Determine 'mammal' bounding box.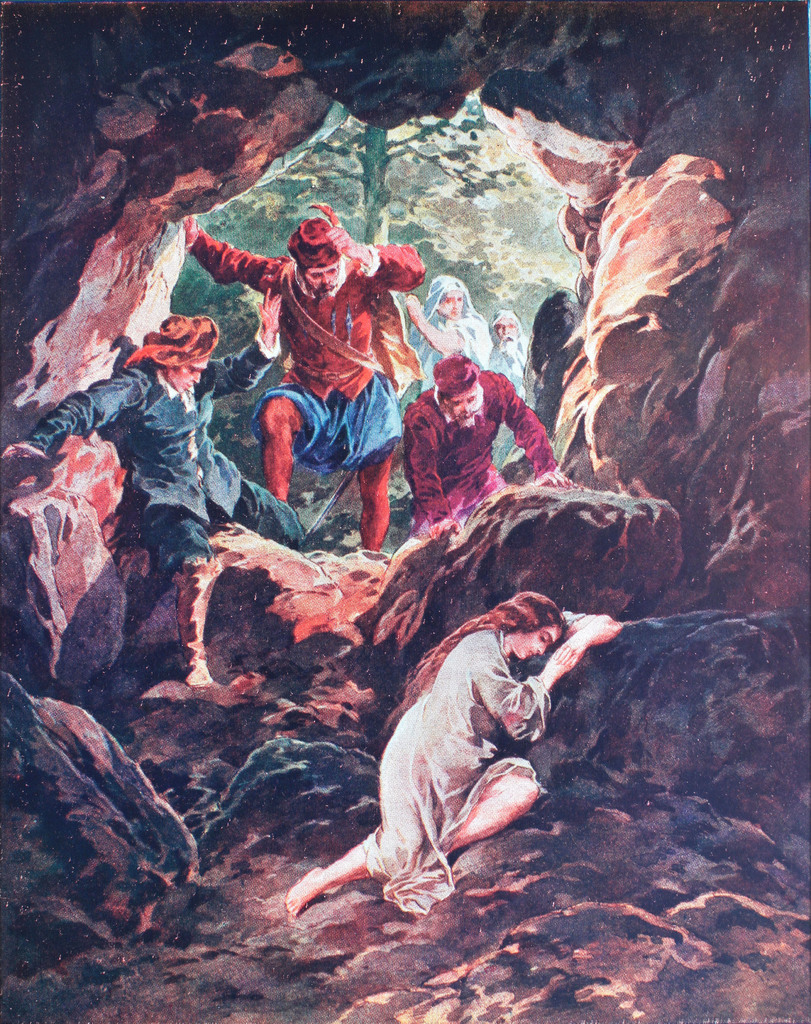
Determined: left=0, top=290, right=307, bottom=691.
